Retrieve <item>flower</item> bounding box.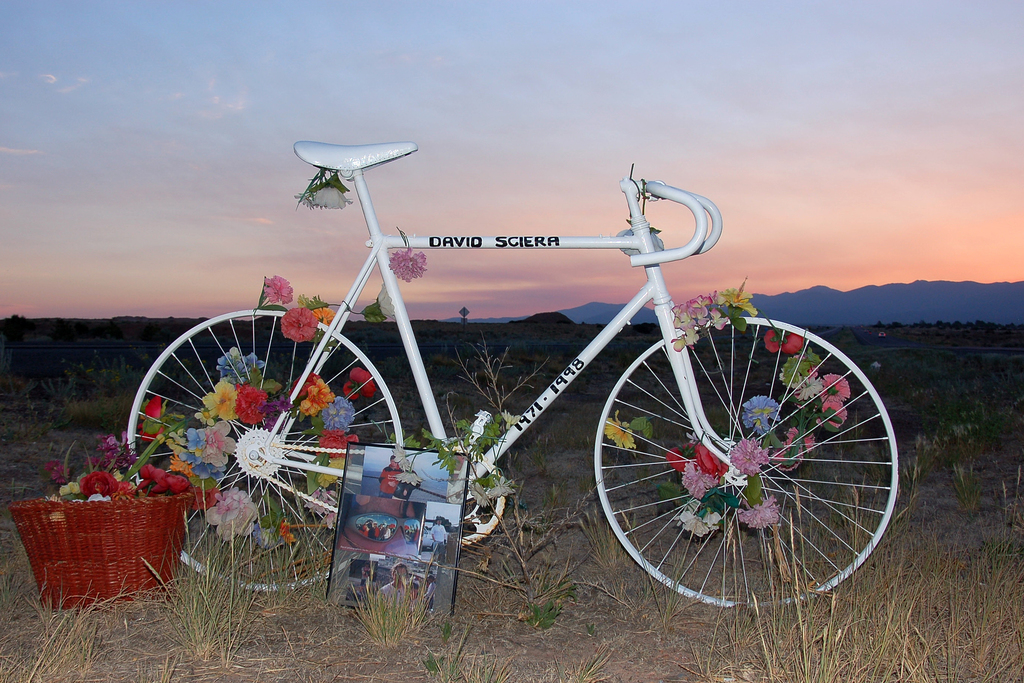
Bounding box: detection(493, 472, 514, 495).
